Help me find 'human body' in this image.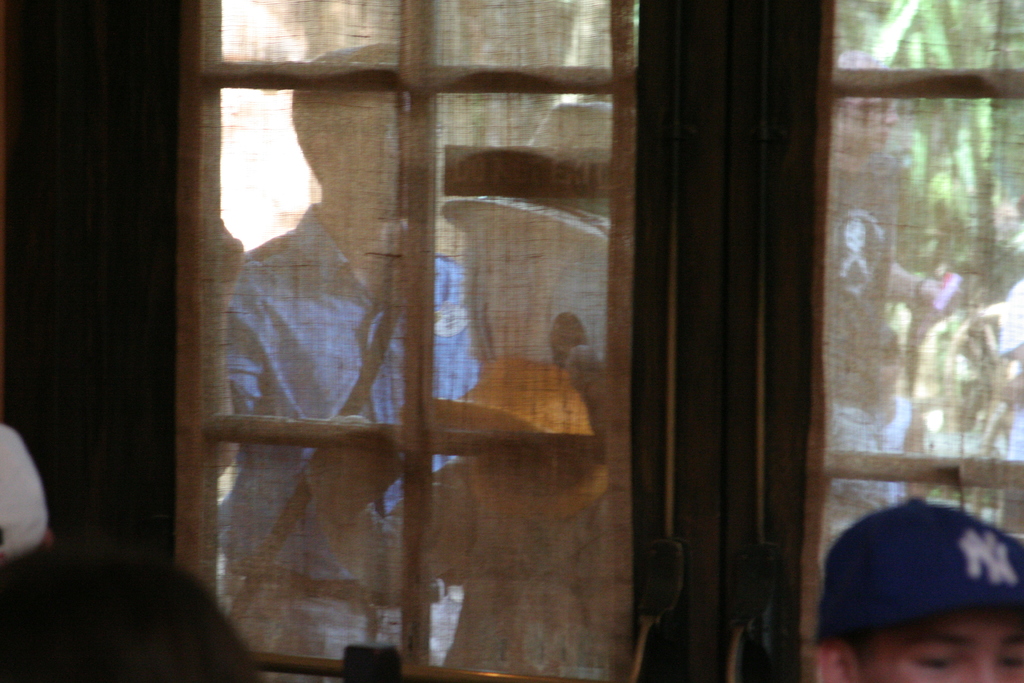
Found it: 806, 500, 1023, 679.
